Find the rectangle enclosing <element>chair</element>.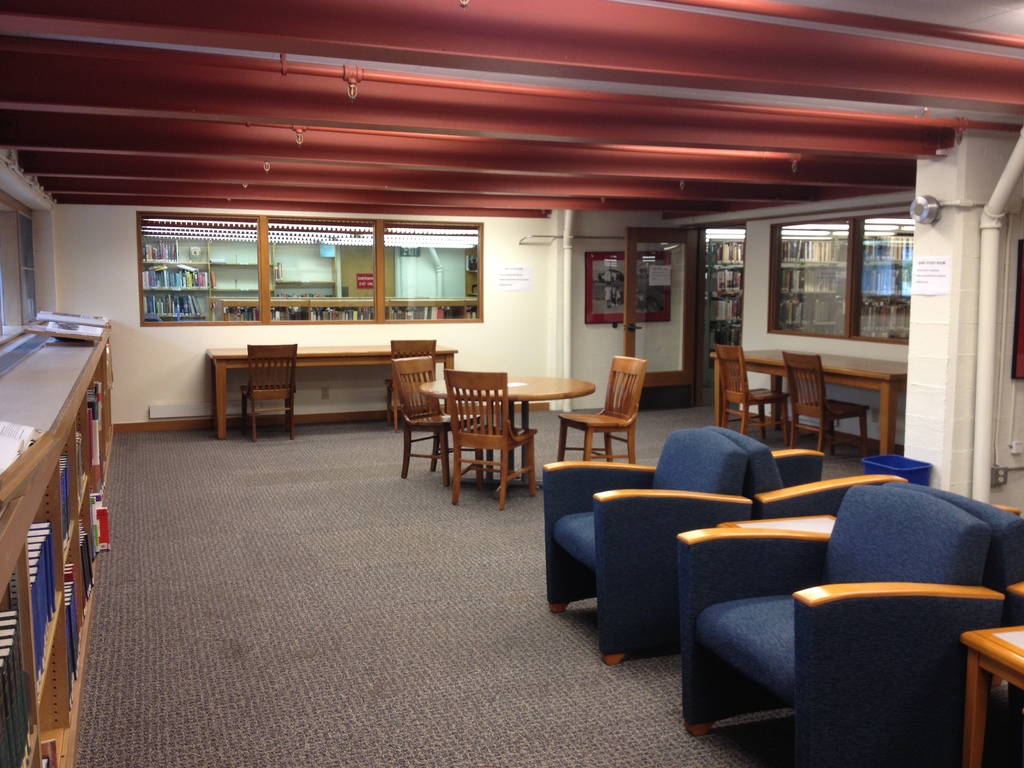
left=555, top=356, right=648, bottom=463.
